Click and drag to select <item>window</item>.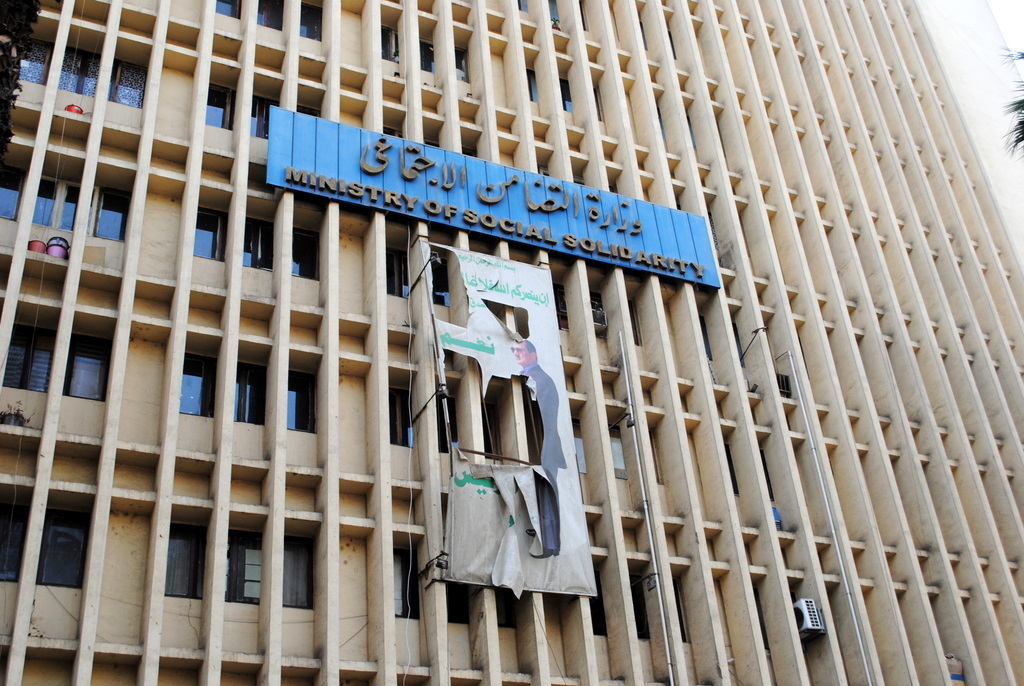
Selection: <box>43,325,104,419</box>.
